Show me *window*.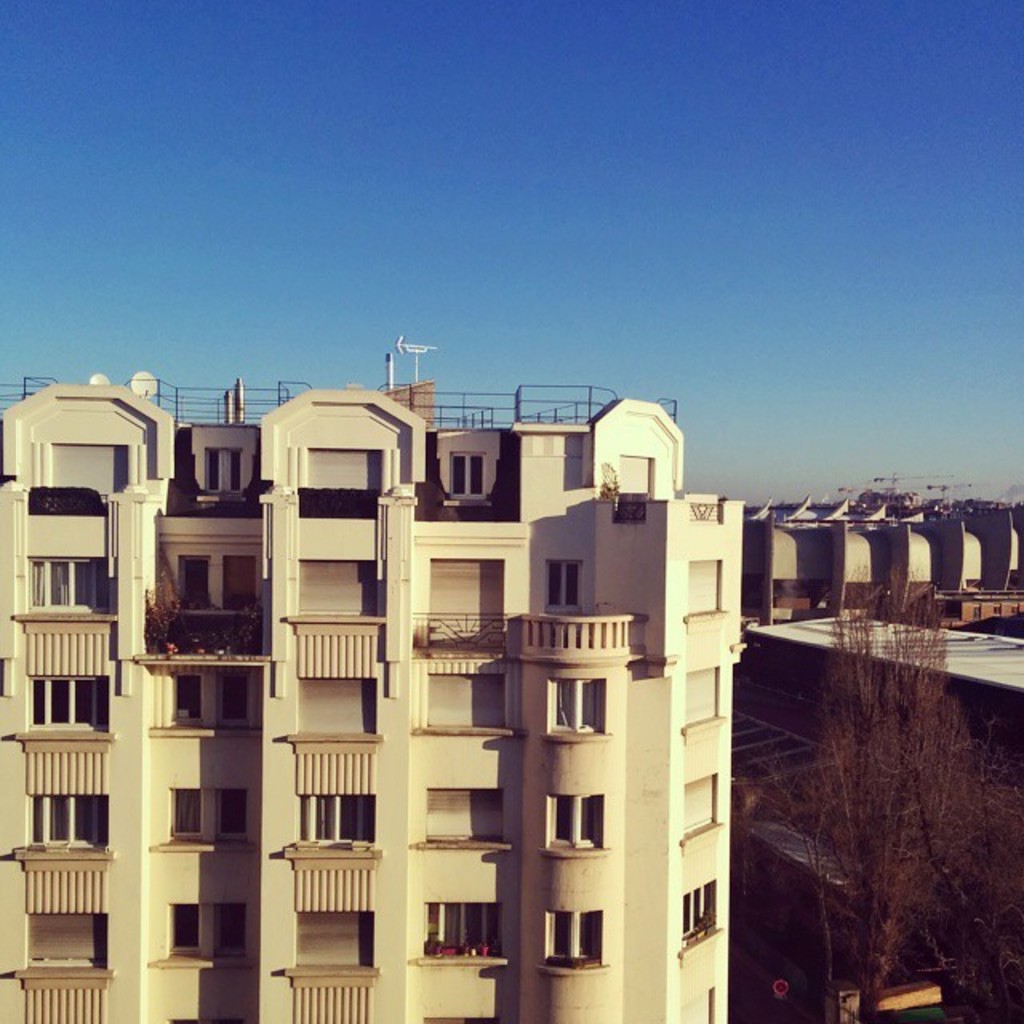
*window* is here: box=[450, 451, 485, 499].
